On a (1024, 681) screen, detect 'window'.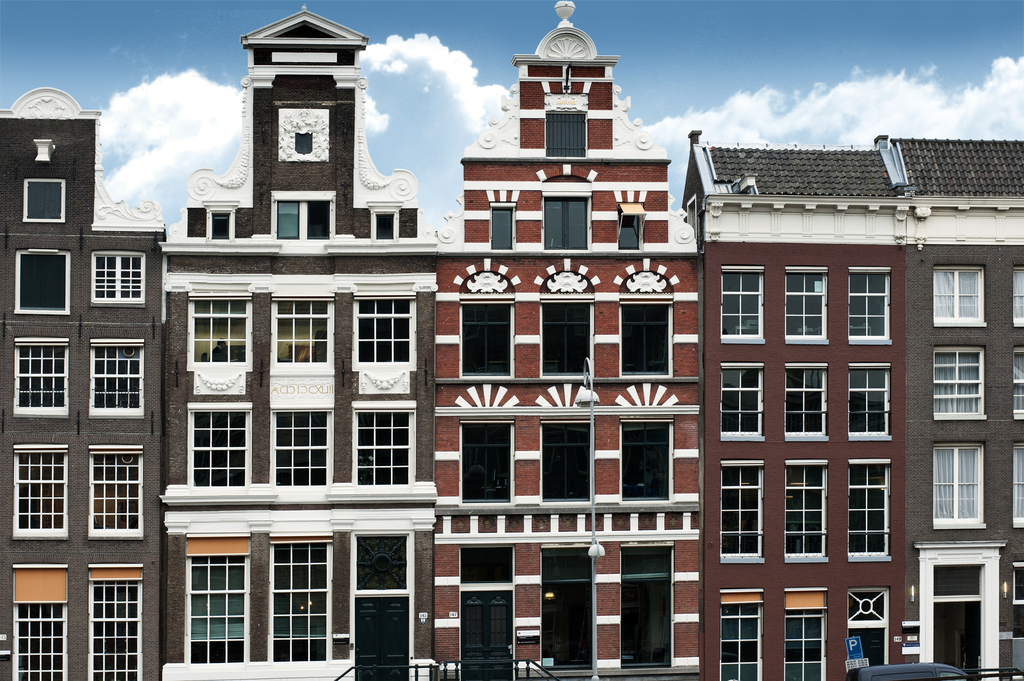
left=356, top=294, right=416, bottom=366.
